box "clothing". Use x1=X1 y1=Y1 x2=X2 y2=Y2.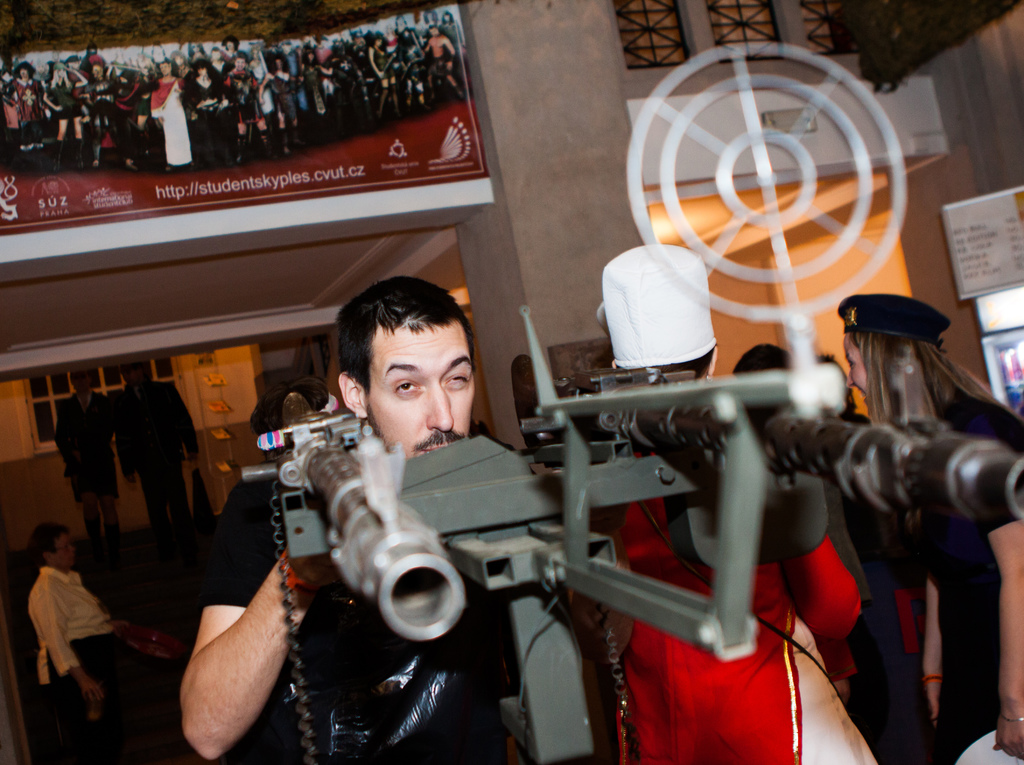
x1=81 y1=74 x2=129 y2=156.
